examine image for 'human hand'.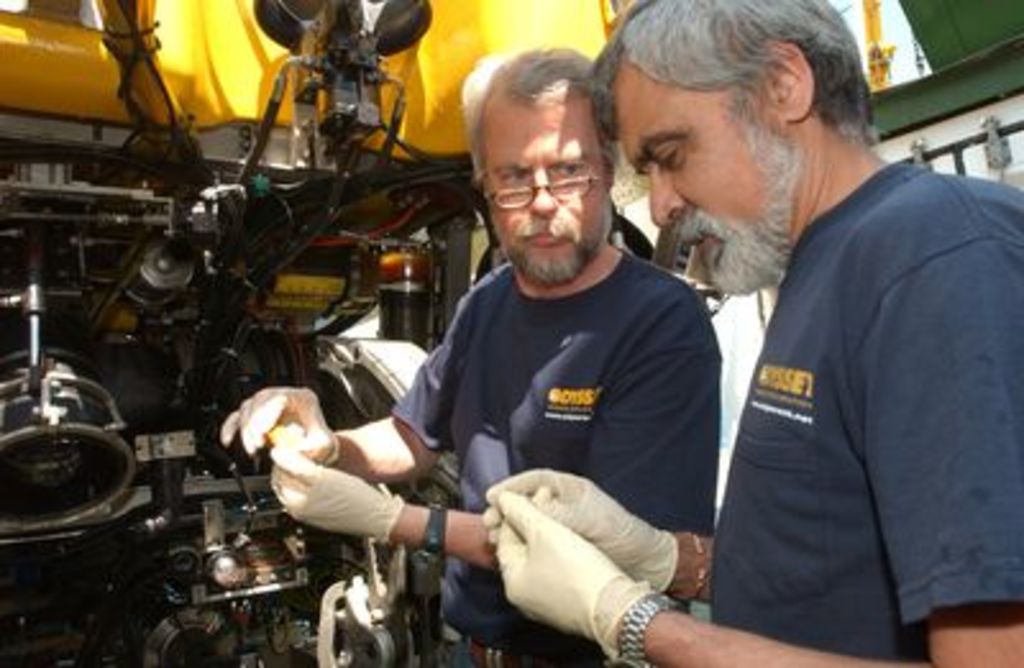
Examination result: (220, 381, 338, 463).
